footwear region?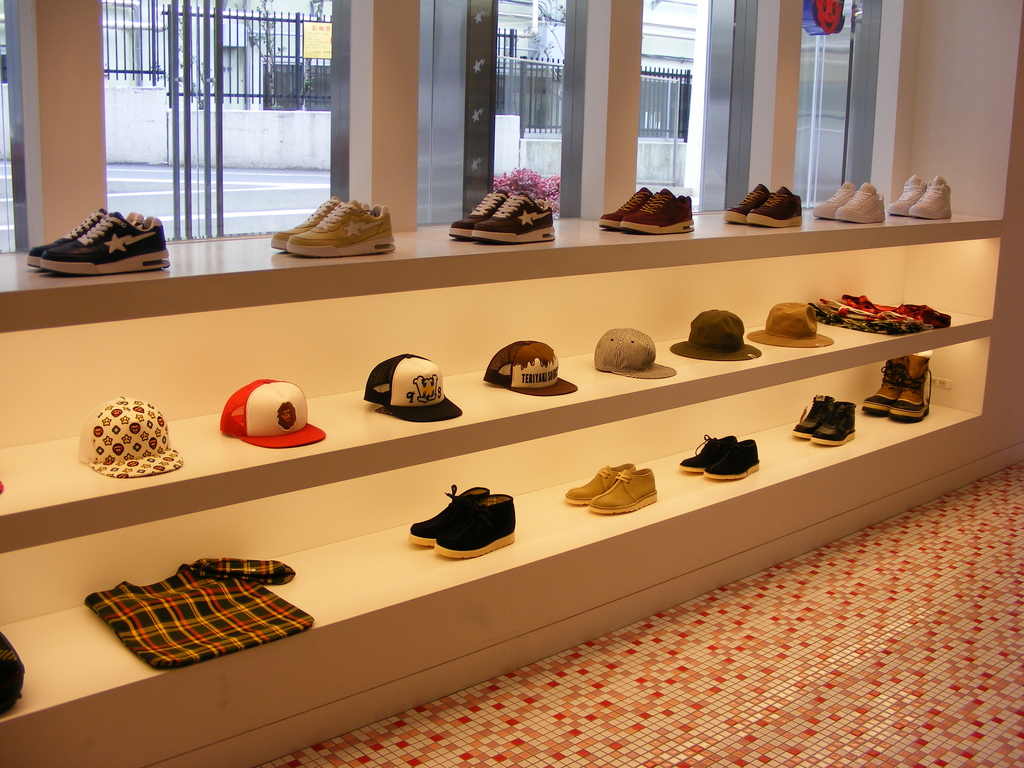
(598, 188, 650, 228)
